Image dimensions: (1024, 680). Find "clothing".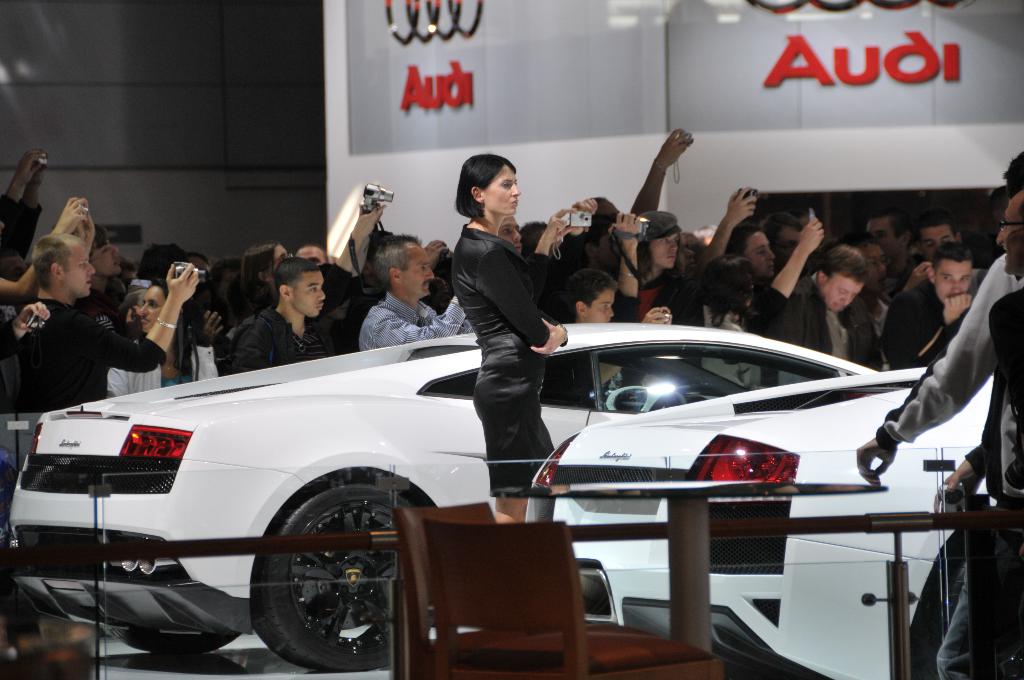
bbox=(319, 304, 358, 355).
